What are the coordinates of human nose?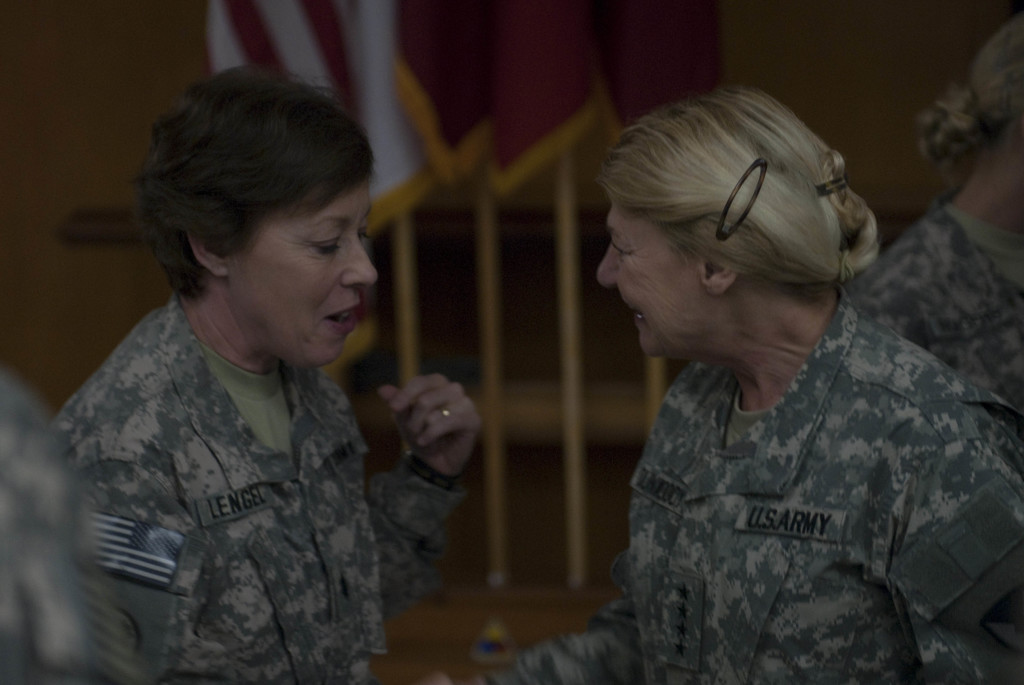
crop(593, 247, 623, 286).
